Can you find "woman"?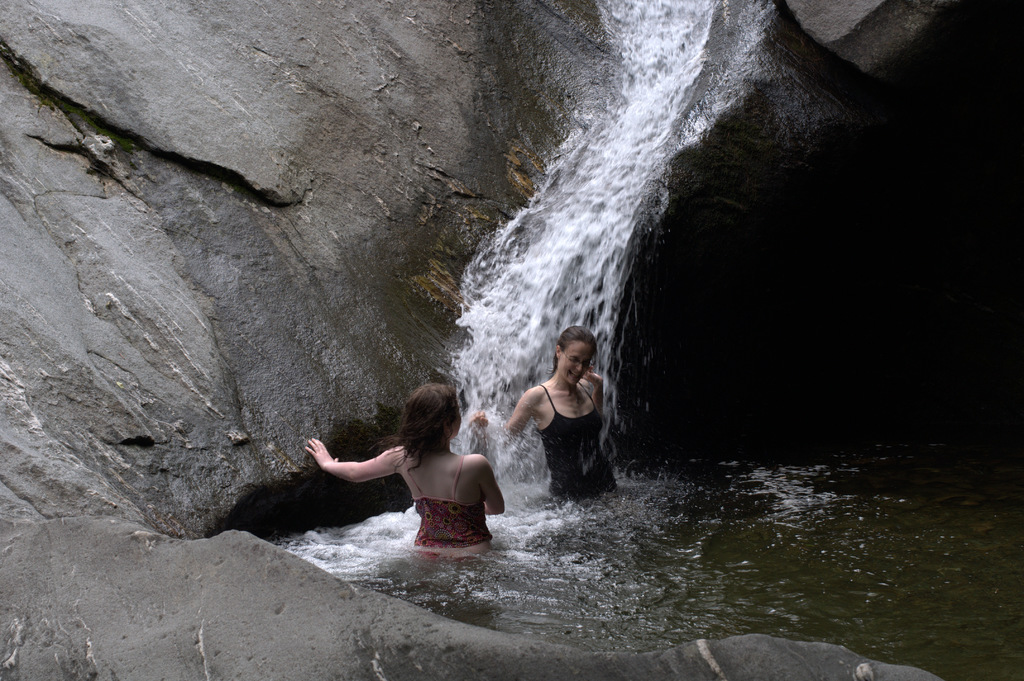
Yes, bounding box: l=303, t=383, r=502, b=561.
